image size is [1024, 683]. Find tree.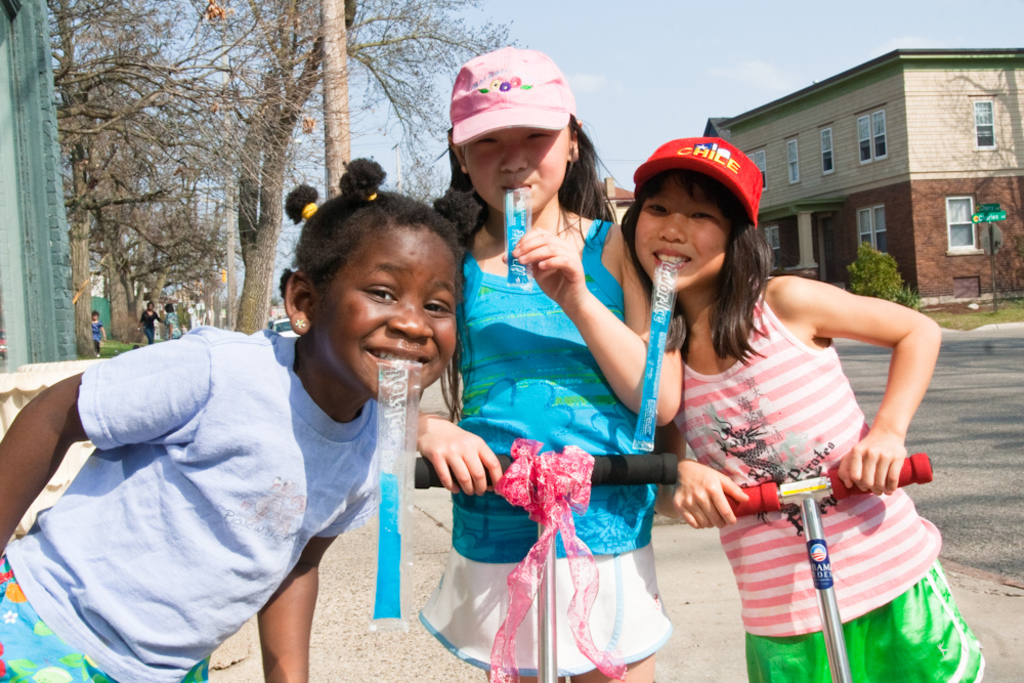
crop(88, 83, 207, 345).
